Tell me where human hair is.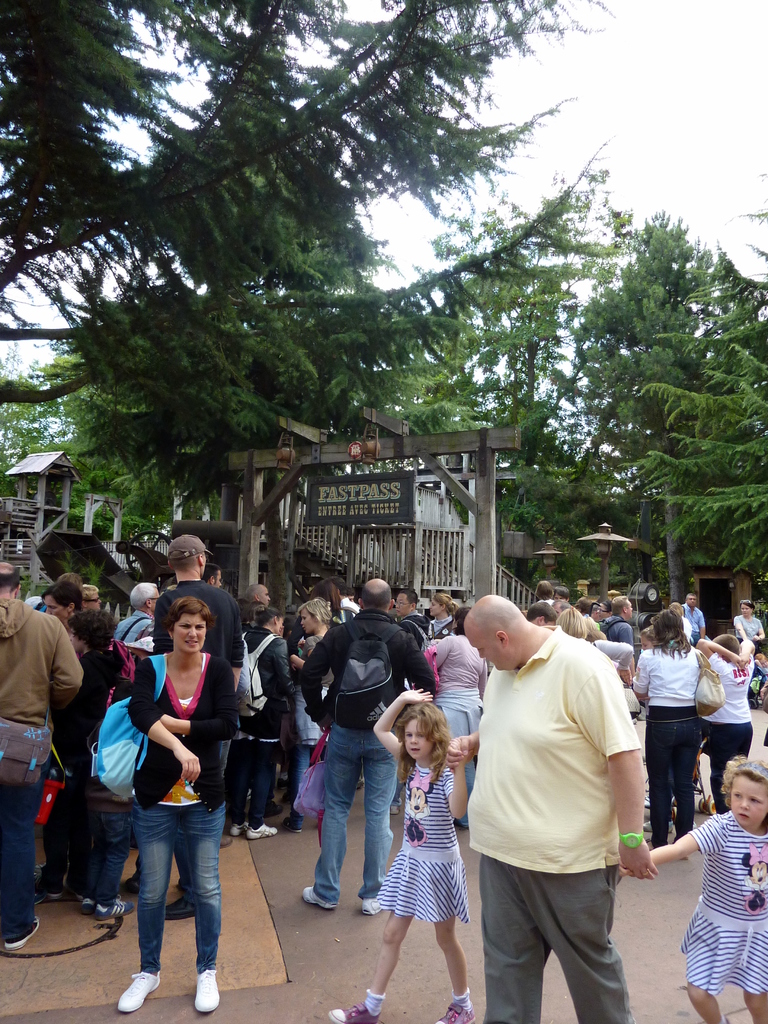
human hair is at left=198, top=563, right=220, bottom=580.
